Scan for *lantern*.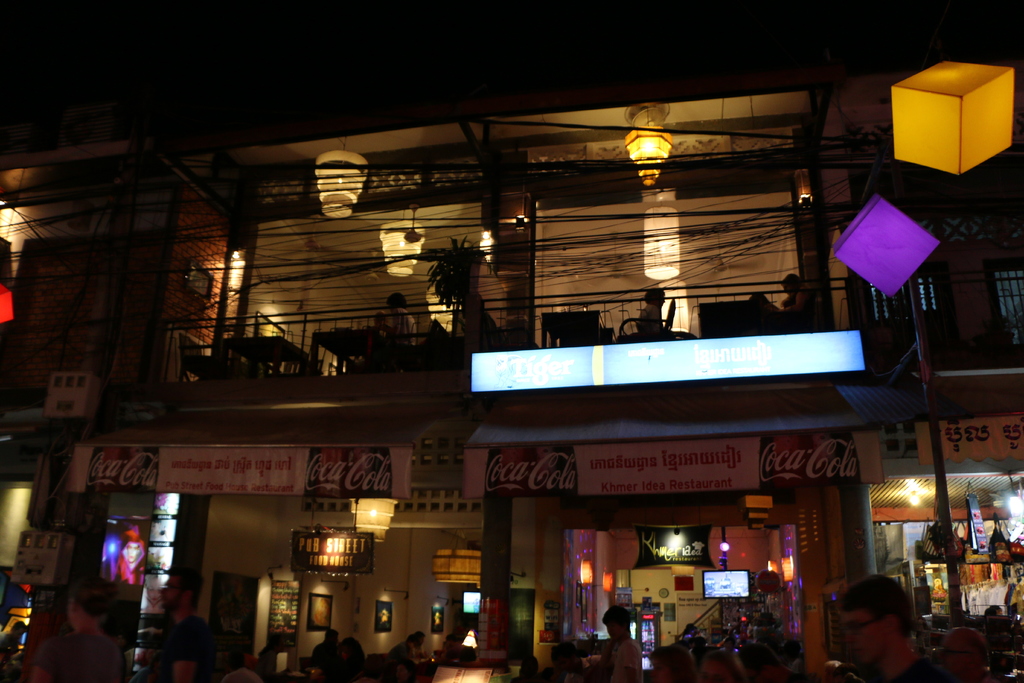
Scan result: rect(316, 150, 370, 217).
